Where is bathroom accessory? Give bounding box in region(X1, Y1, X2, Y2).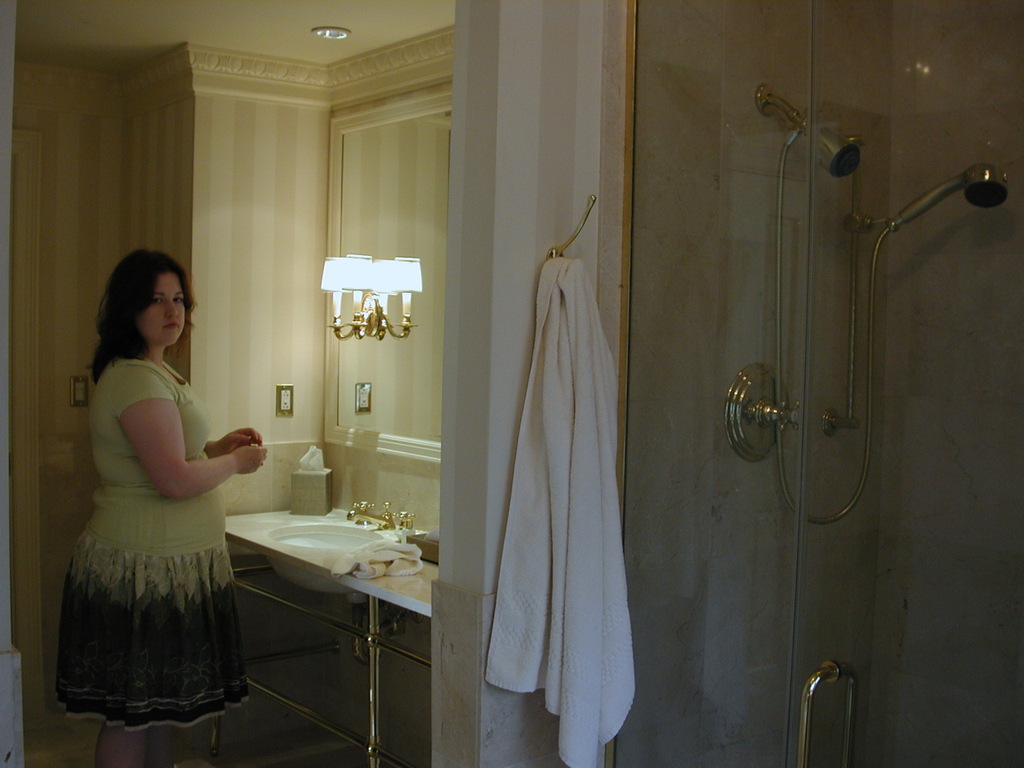
region(754, 84, 1023, 518).
